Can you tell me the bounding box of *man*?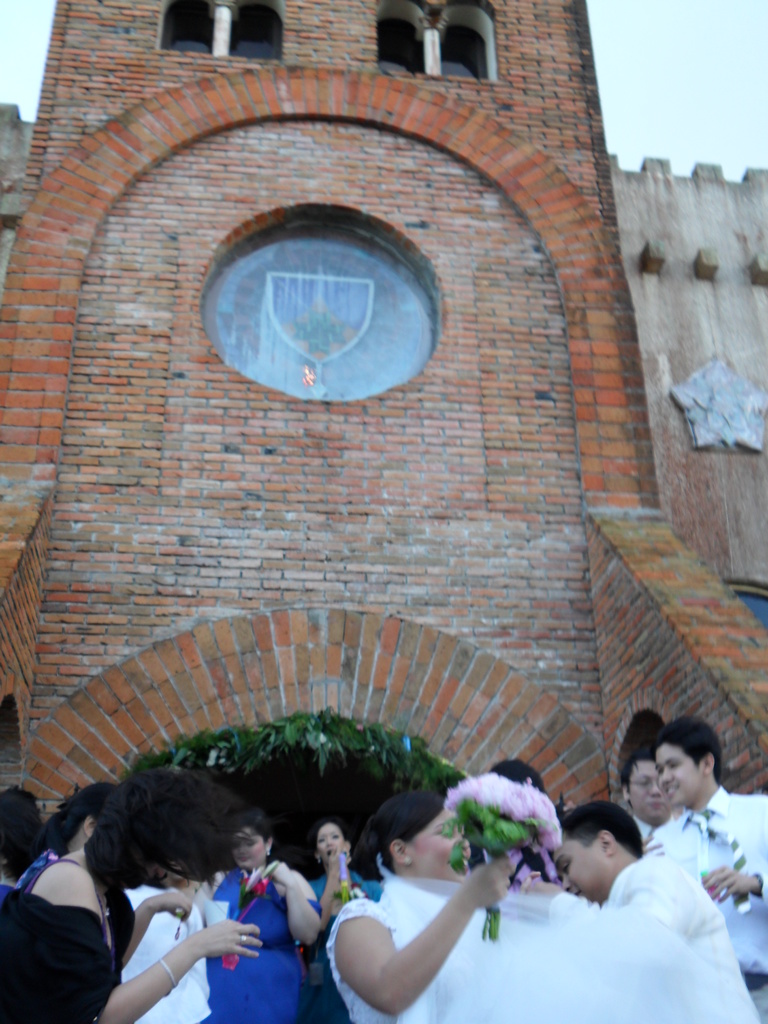
(x1=551, y1=802, x2=758, y2=1019).
